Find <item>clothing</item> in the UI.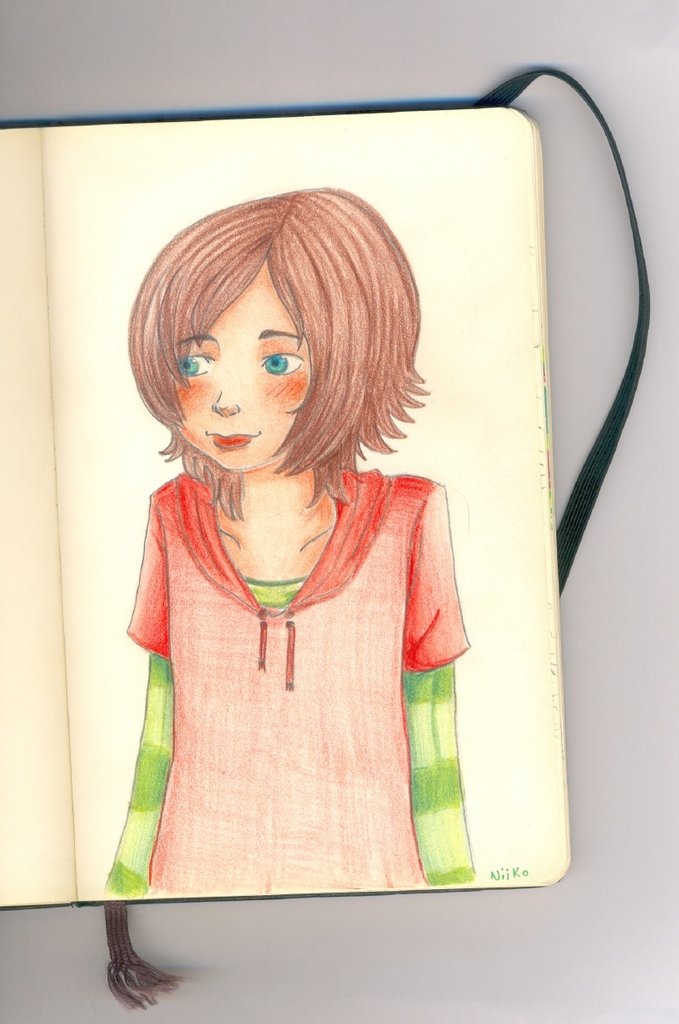
UI element at [x1=98, y1=455, x2=501, y2=908].
